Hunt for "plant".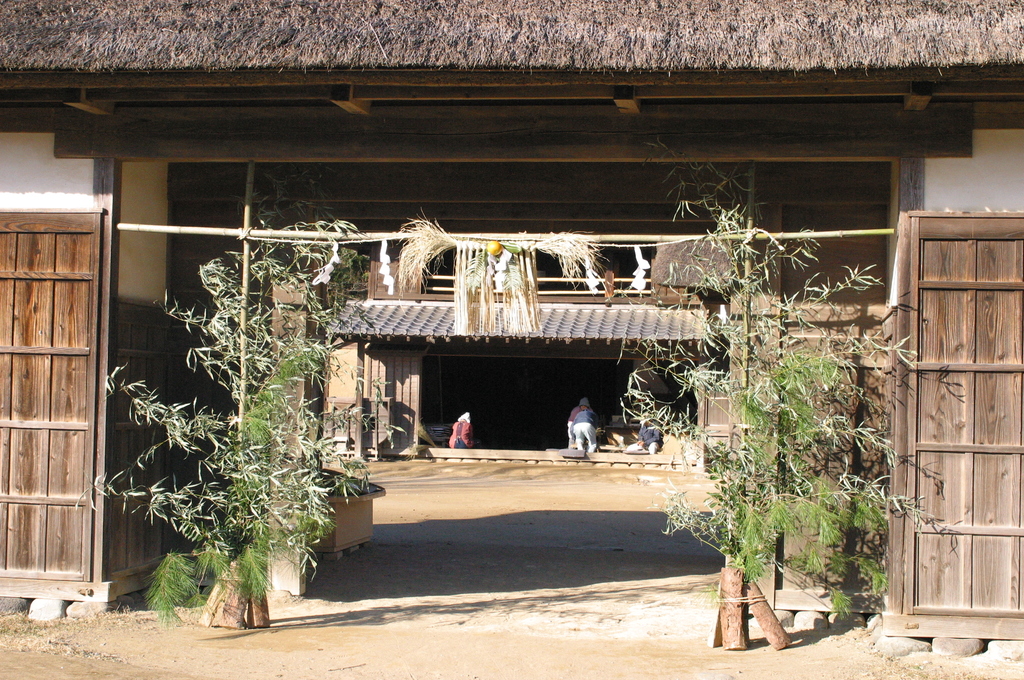
Hunted down at [72,159,372,619].
